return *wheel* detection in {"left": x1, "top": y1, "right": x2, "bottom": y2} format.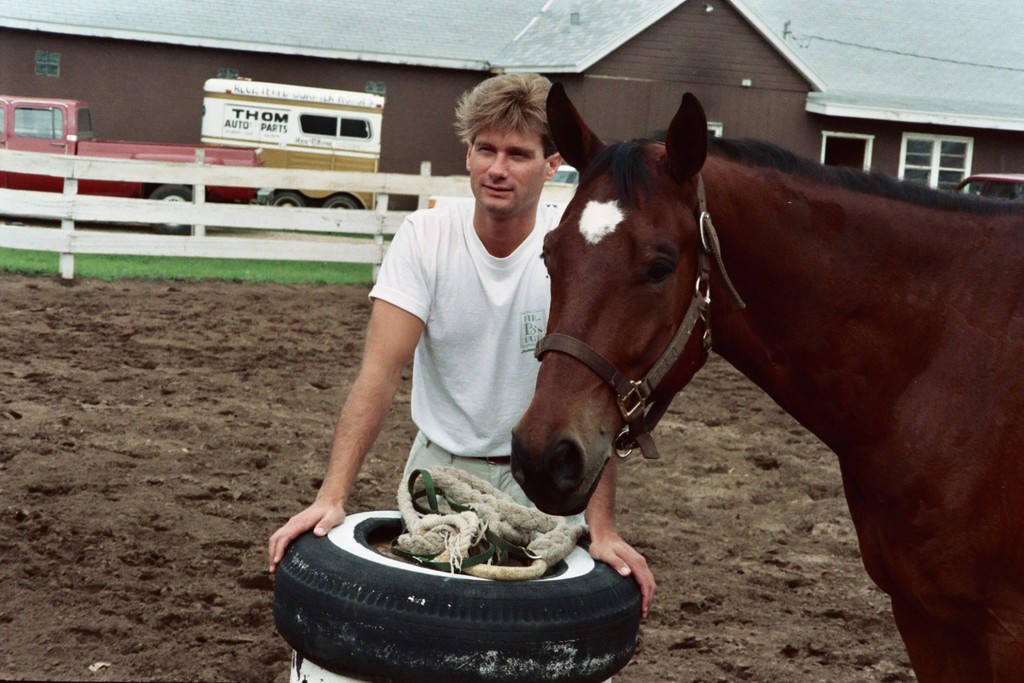
{"left": 150, "top": 182, "right": 194, "bottom": 235}.
